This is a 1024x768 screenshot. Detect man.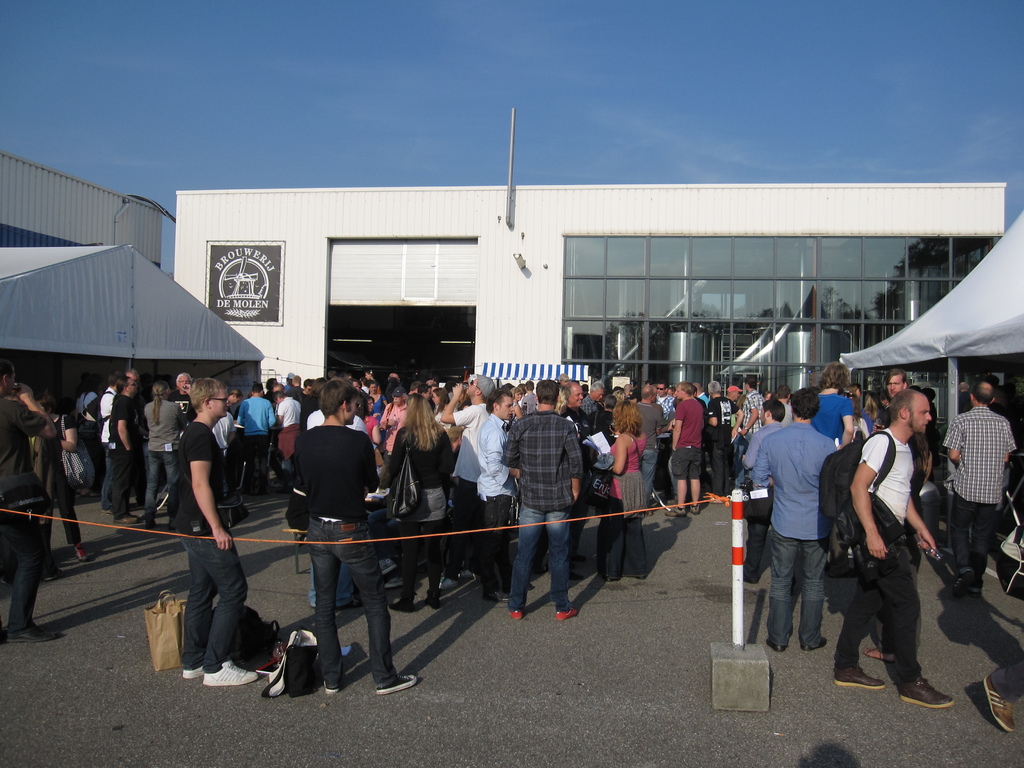
0:362:58:643.
